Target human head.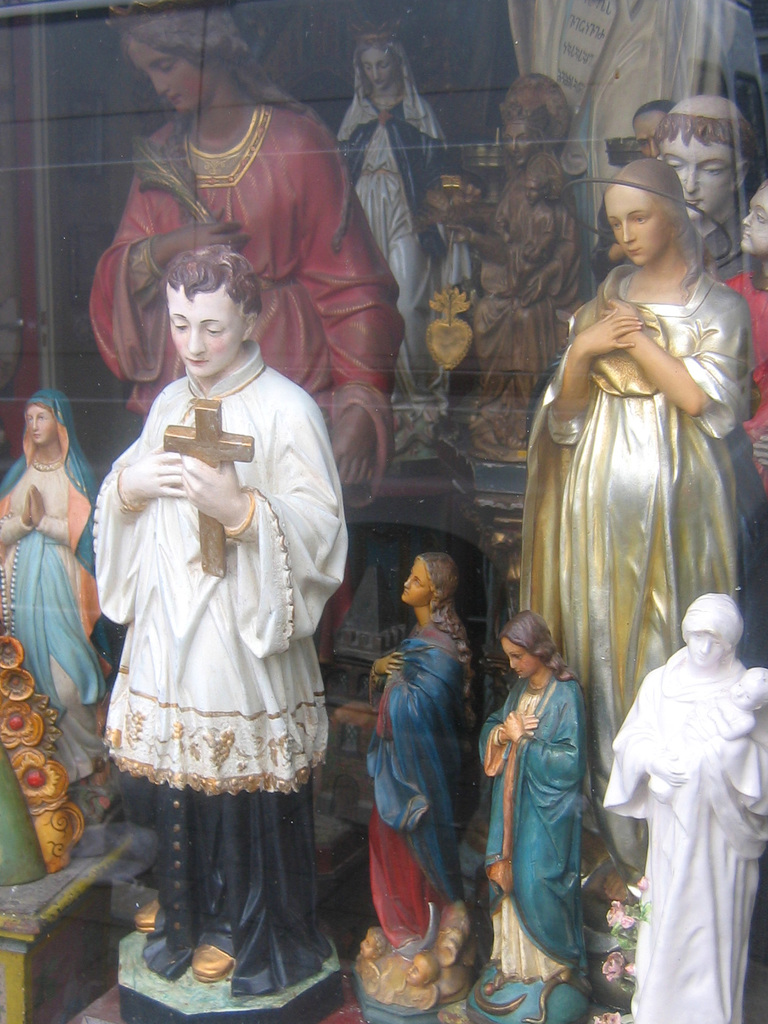
Target region: 651/95/761/225.
